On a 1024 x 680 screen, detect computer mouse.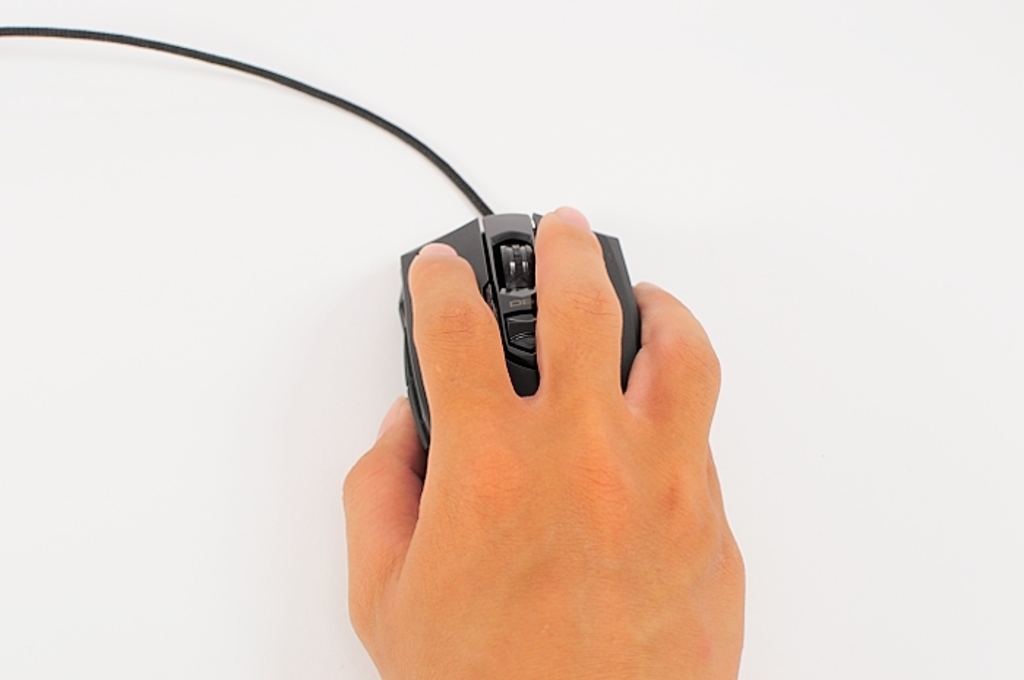
l=392, t=214, r=647, b=456.
